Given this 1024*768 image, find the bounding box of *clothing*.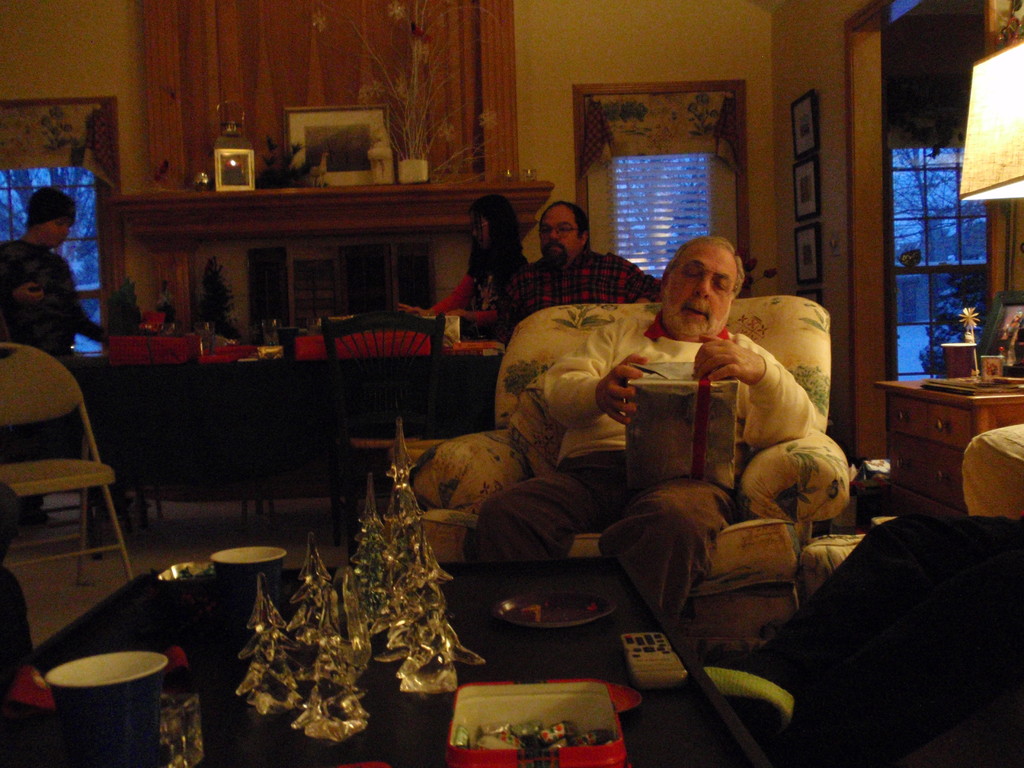
pyautogui.locateOnScreen(502, 251, 655, 330).
